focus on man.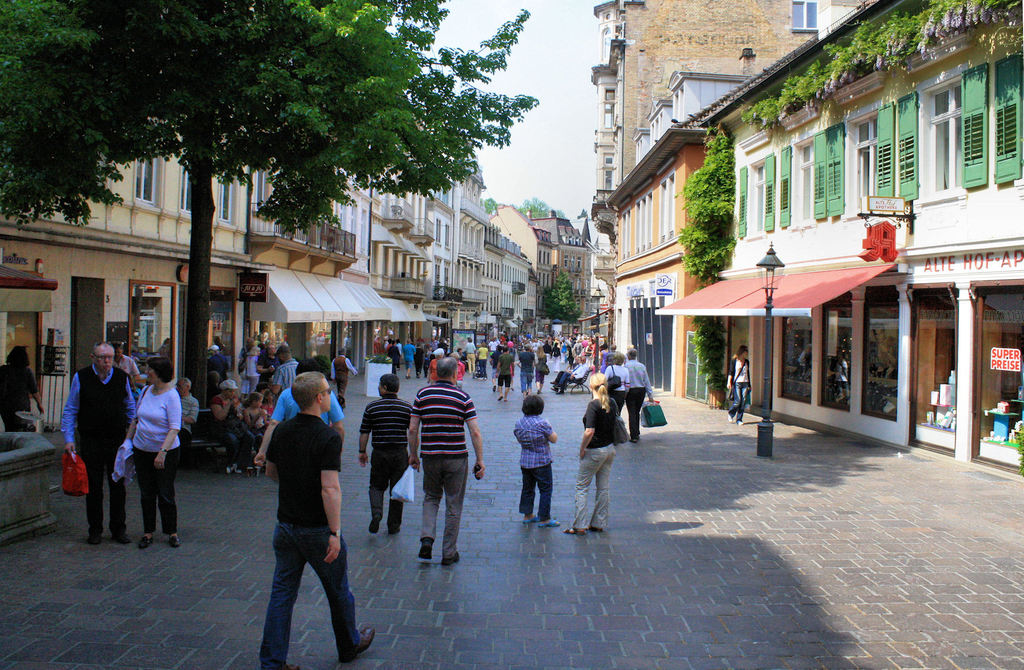
Focused at <box>245,372,368,664</box>.
